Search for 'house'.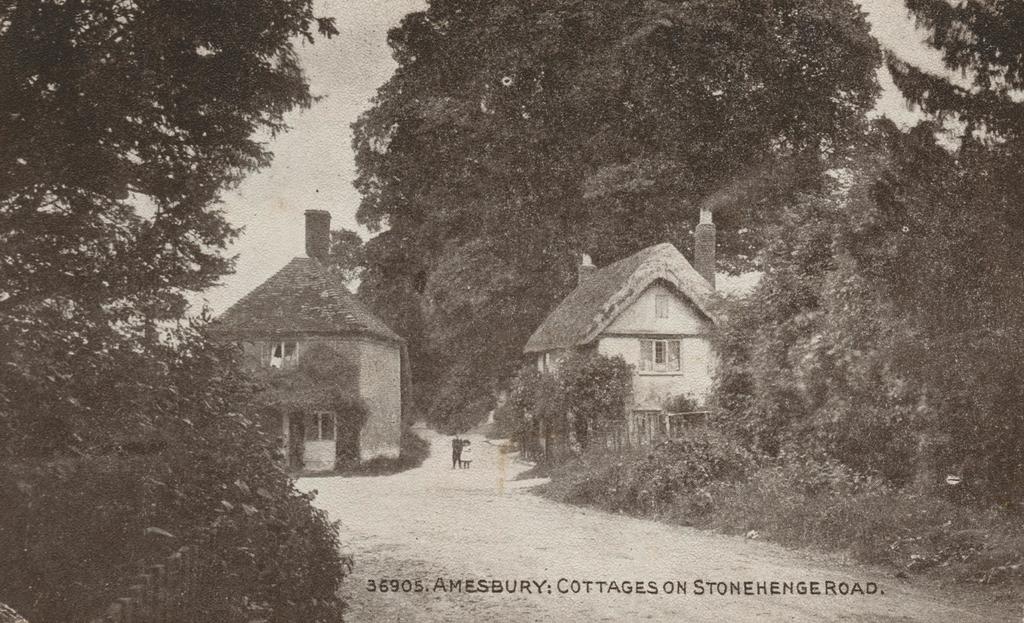
Found at 199,209,406,475.
